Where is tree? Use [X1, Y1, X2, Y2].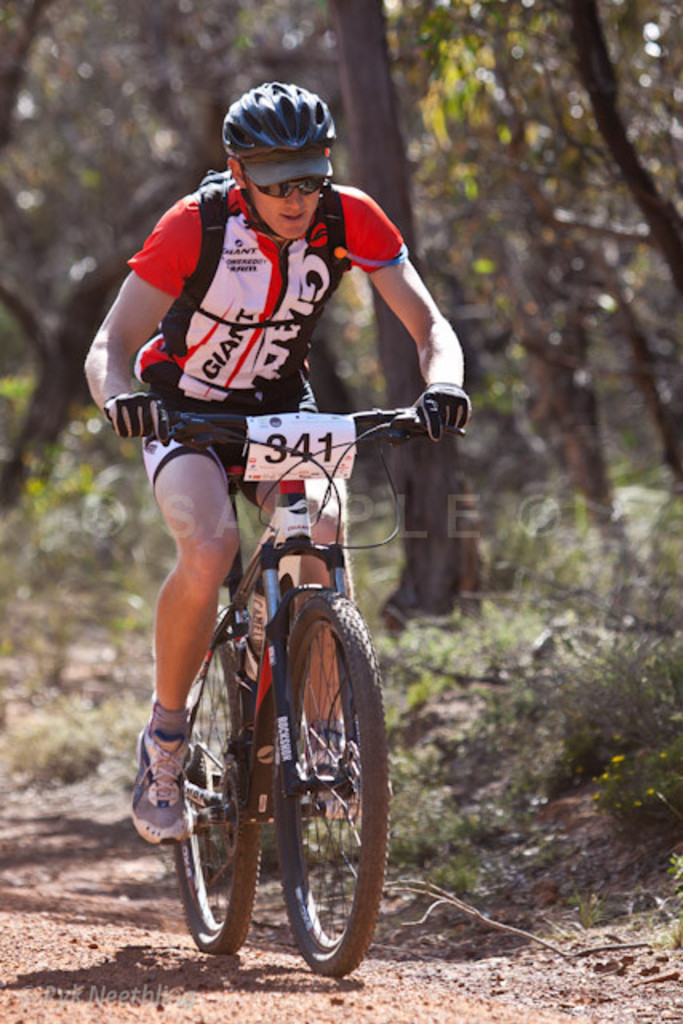
[0, 0, 341, 520].
